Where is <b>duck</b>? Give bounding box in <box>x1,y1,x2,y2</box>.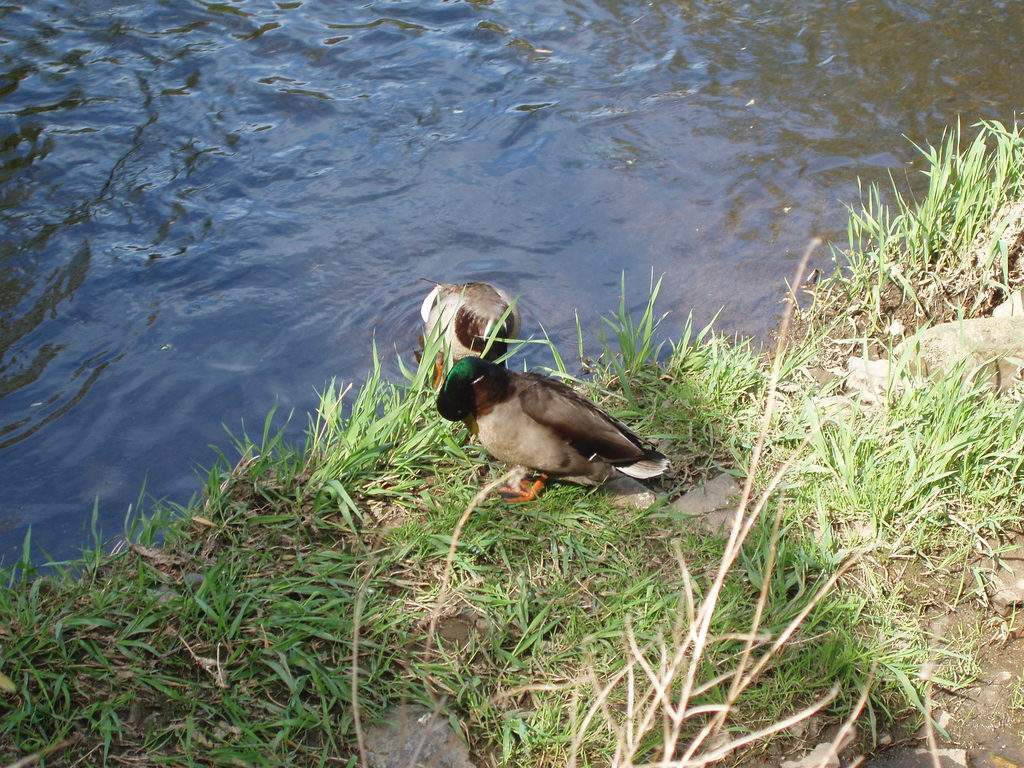
<box>419,283,526,394</box>.
